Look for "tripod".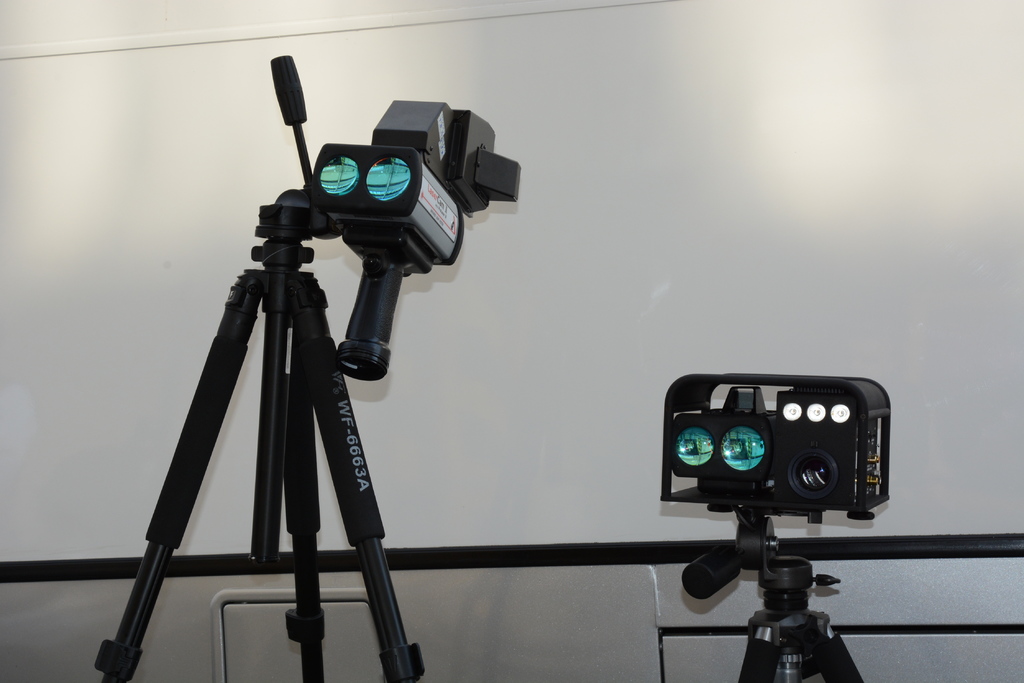
Found: (left=681, top=500, right=860, bottom=682).
